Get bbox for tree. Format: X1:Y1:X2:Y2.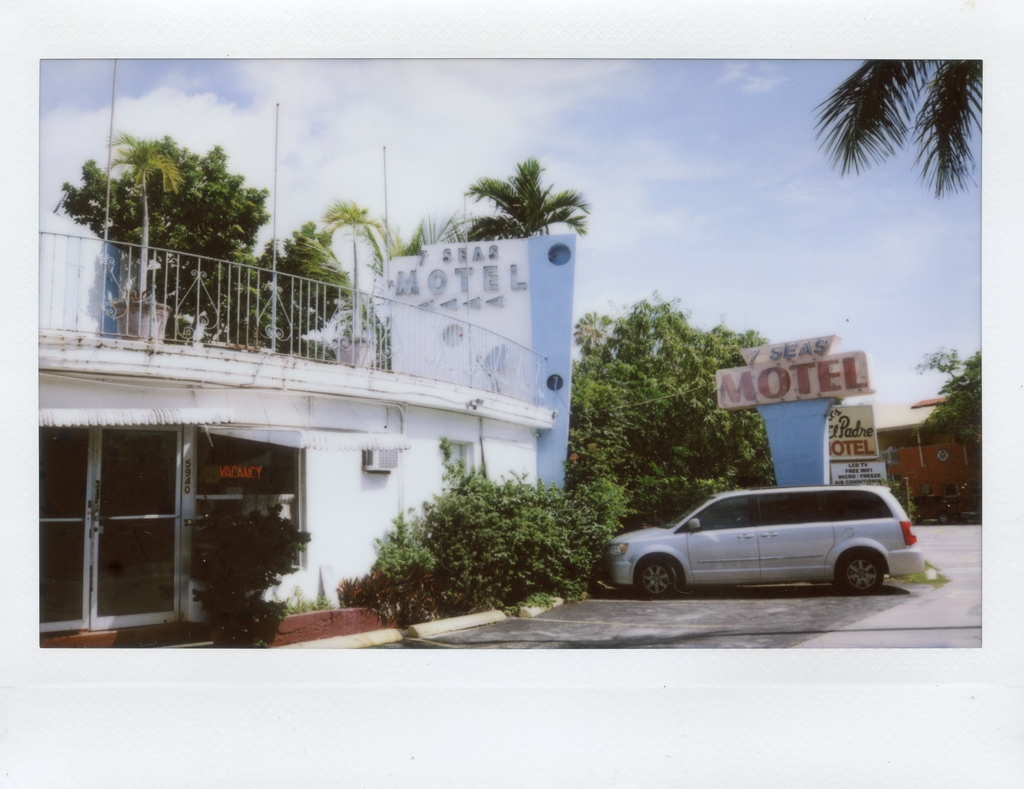
461:152:588:239.
